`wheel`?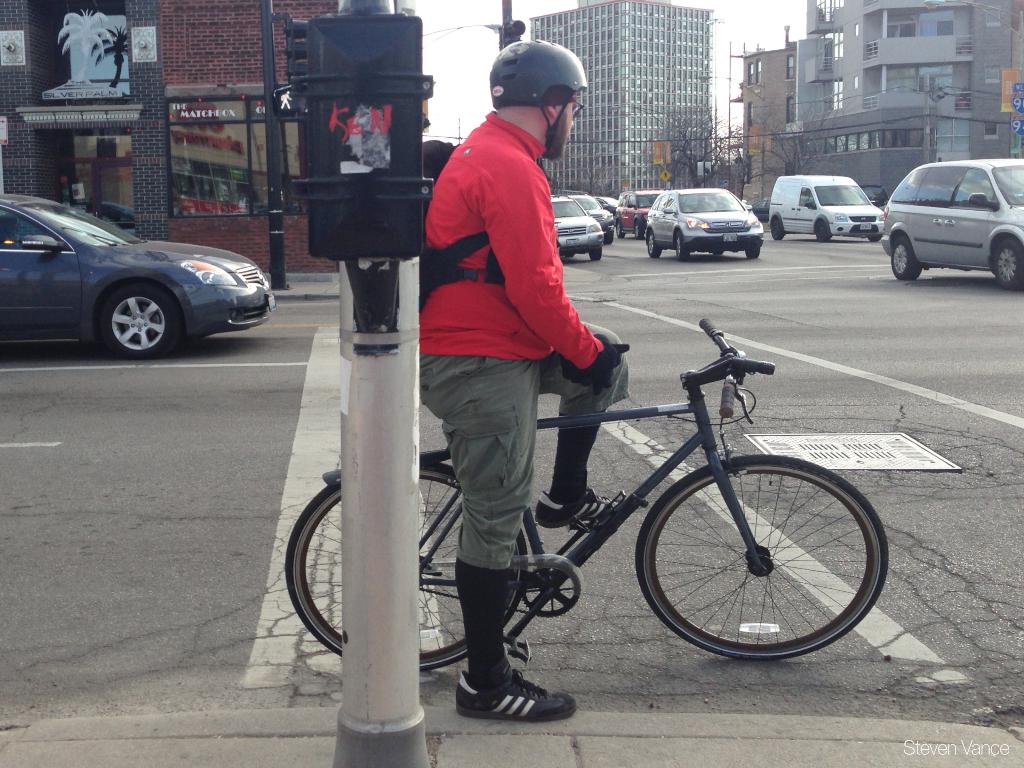
select_region(646, 231, 660, 257)
